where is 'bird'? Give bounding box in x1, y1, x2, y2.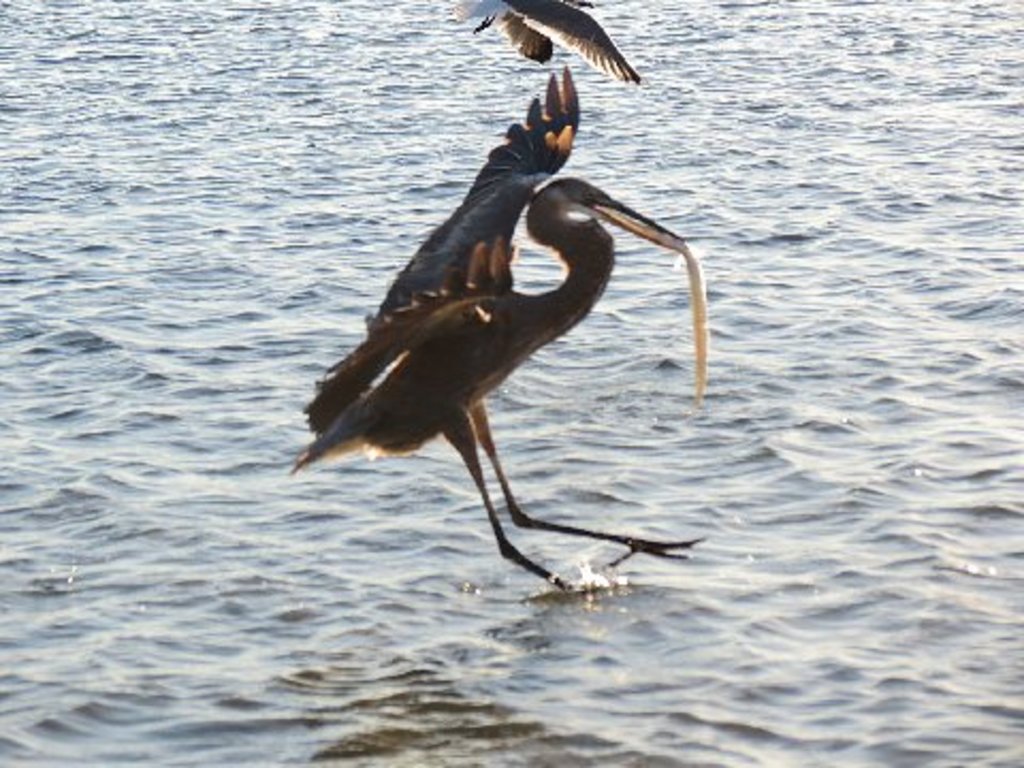
452, 0, 640, 85.
